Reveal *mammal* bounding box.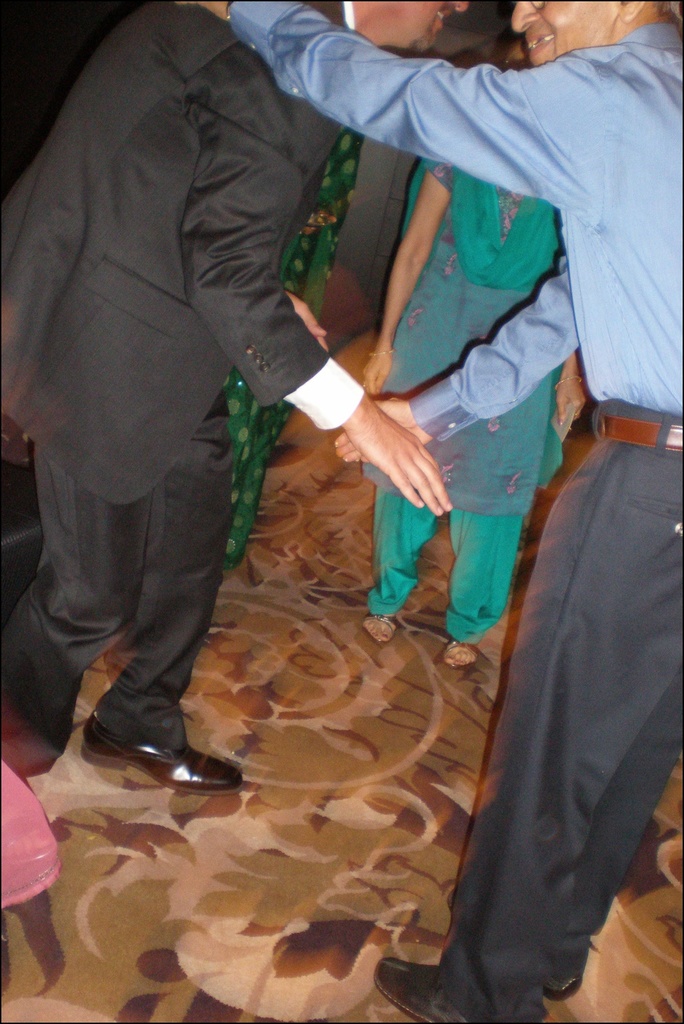
Revealed: <bbox>216, 127, 364, 571</bbox>.
